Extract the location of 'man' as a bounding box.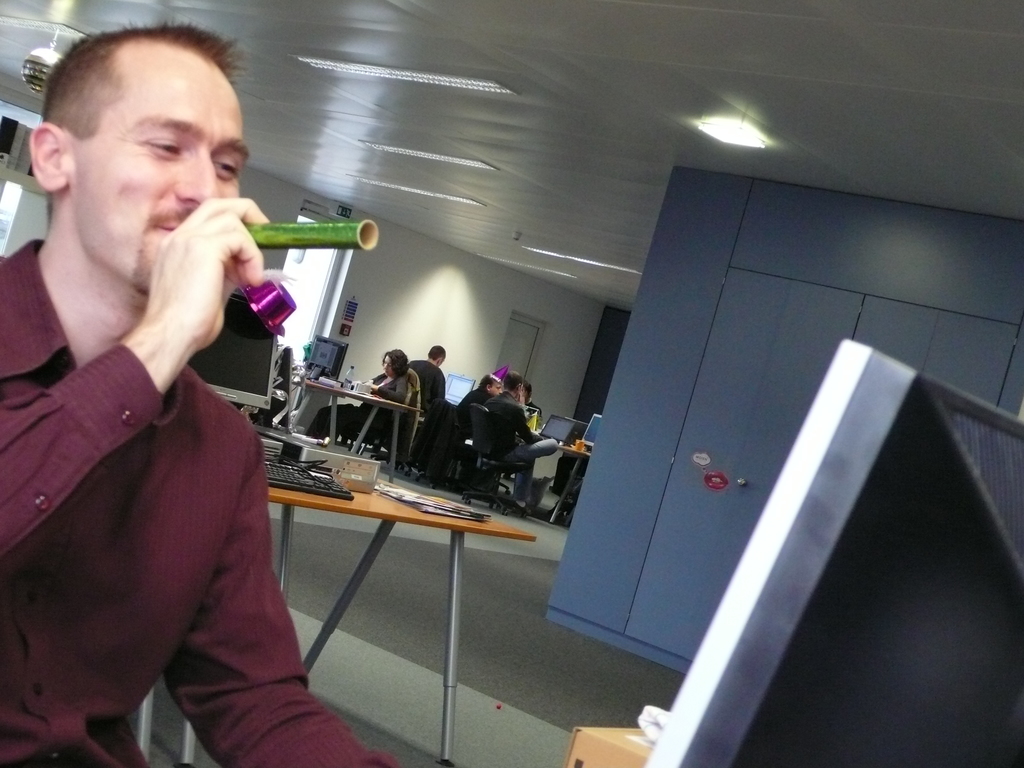
pyautogui.locateOnScreen(482, 369, 561, 519).
